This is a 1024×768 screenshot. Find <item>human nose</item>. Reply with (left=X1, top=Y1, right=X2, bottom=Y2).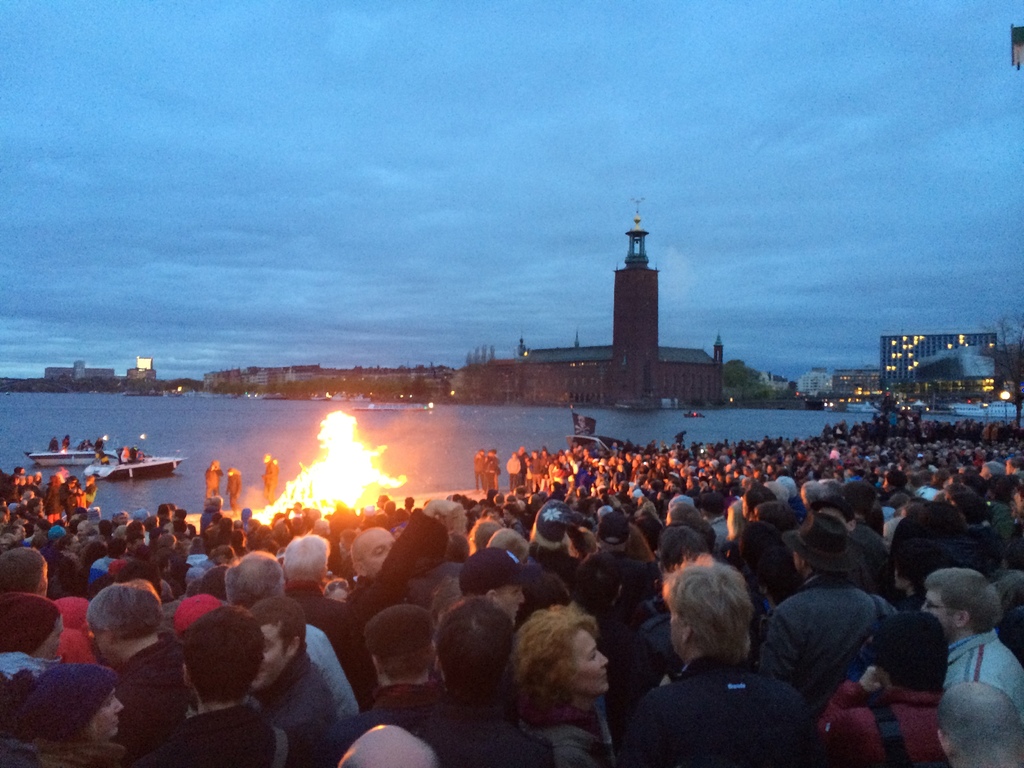
(left=600, top=650, right=607, bottom=667).
